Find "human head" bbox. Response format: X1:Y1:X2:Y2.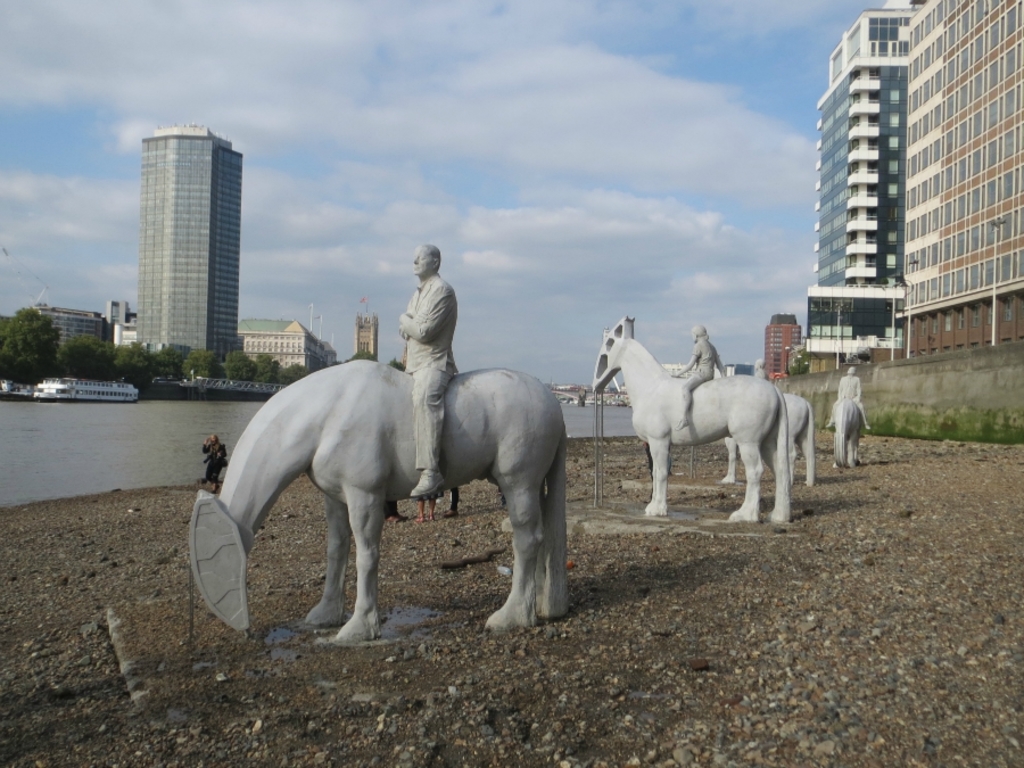
842:368:857:378.
